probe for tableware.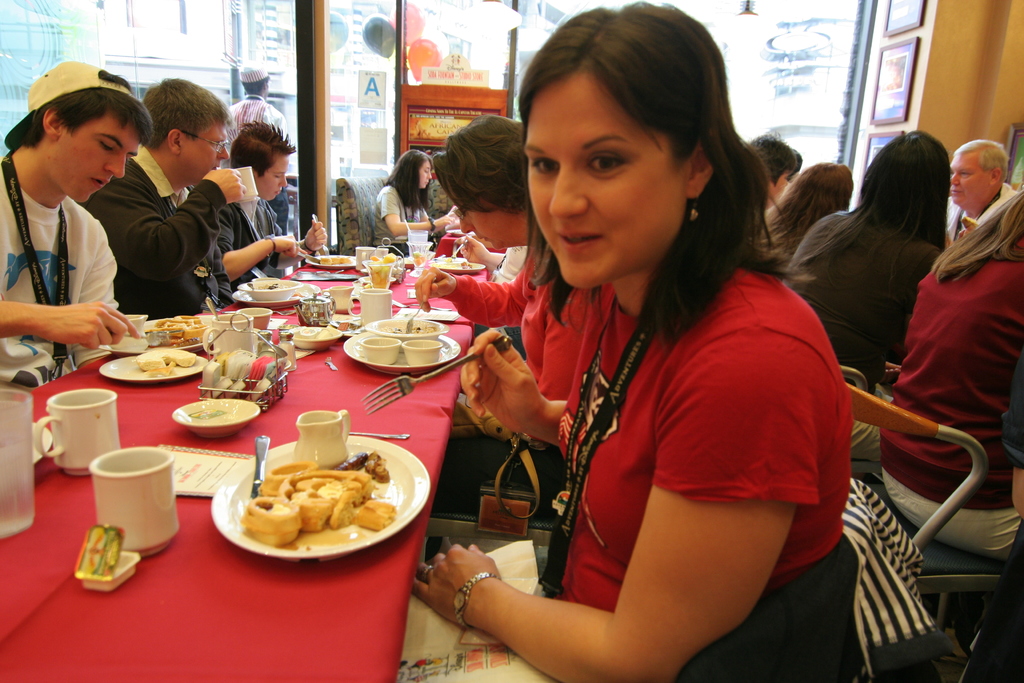
Probe result: [362, 338, 513, 414].
